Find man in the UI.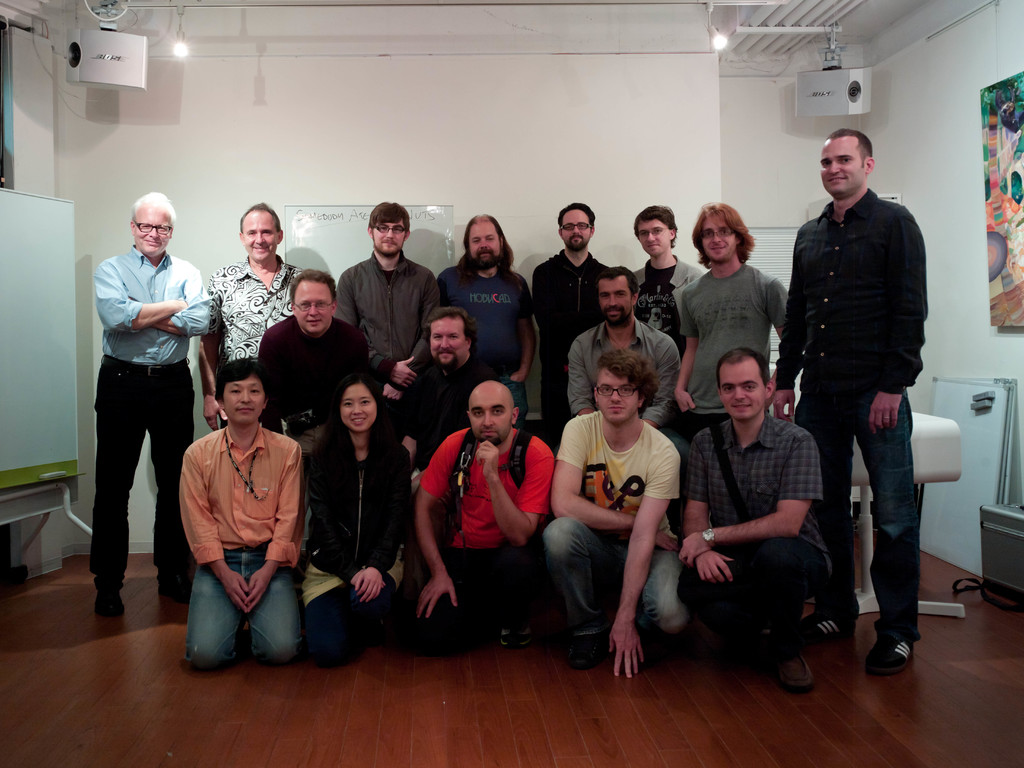
UI element at (left=674, top=202, right=790, bottom=433).
